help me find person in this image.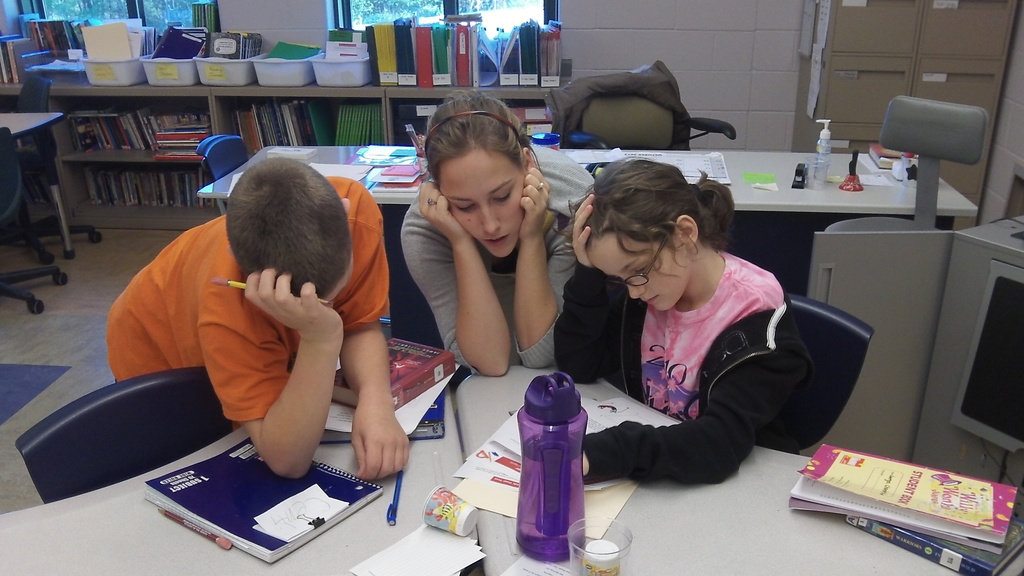
Found it: bbox(552, 160, 812, 479).
